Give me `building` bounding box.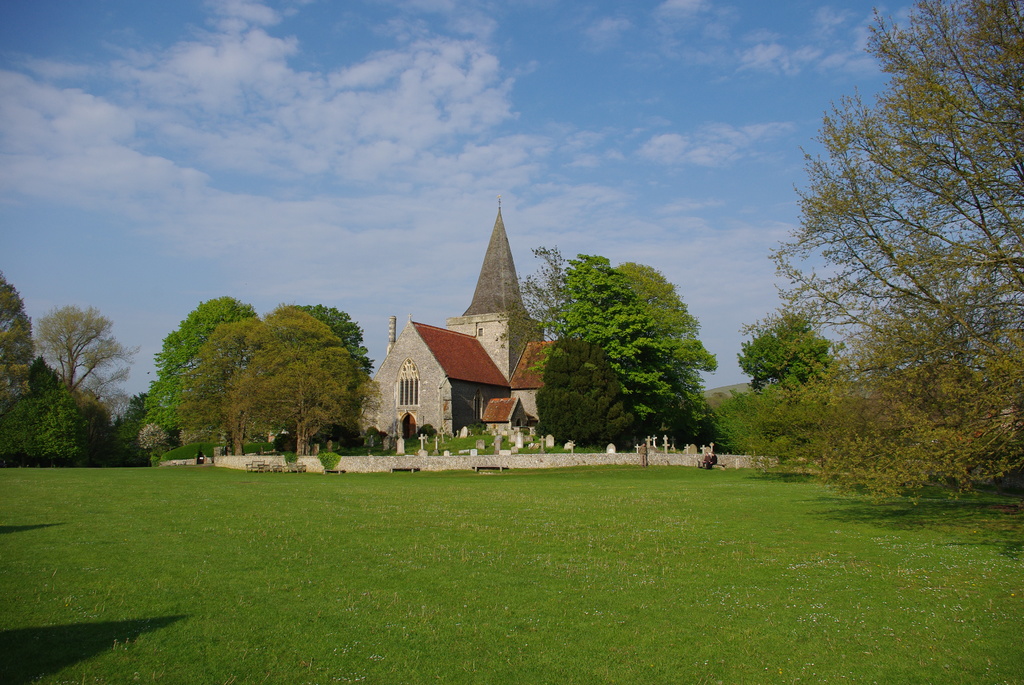
detection(508, 336, 599, 442).
